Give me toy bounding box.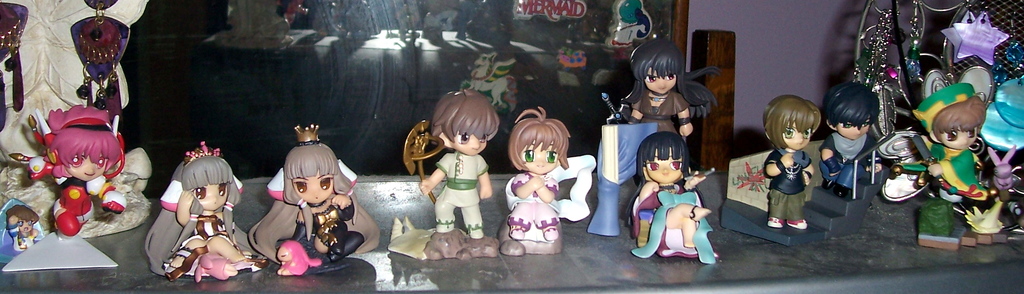
[x1=965, y1=198, x2=1002, y2=228].
